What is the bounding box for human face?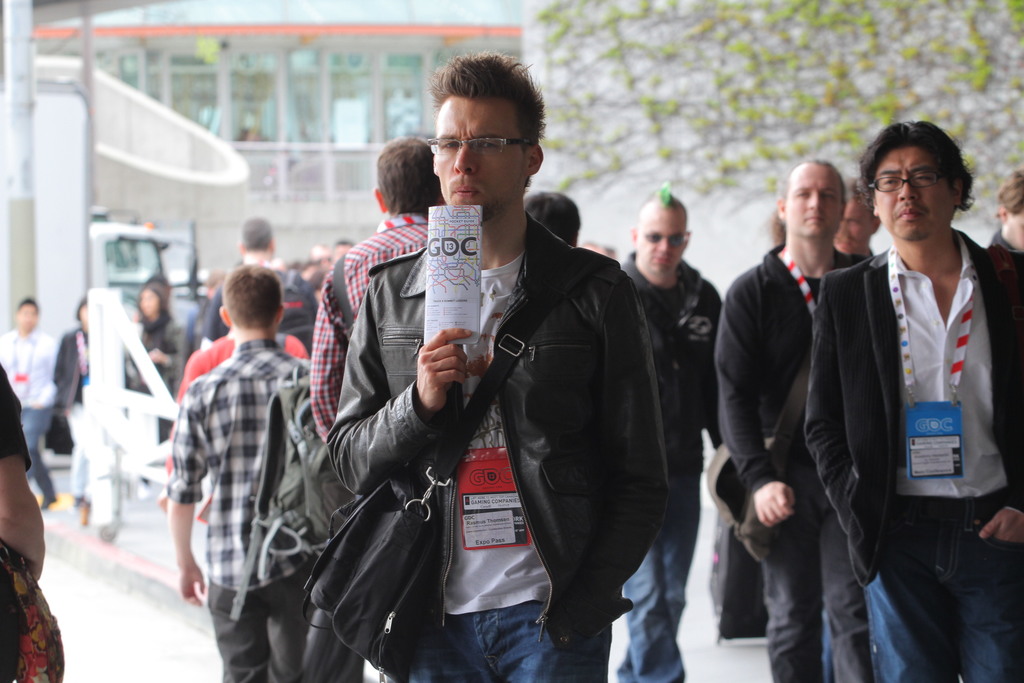
785,162,844,241.
